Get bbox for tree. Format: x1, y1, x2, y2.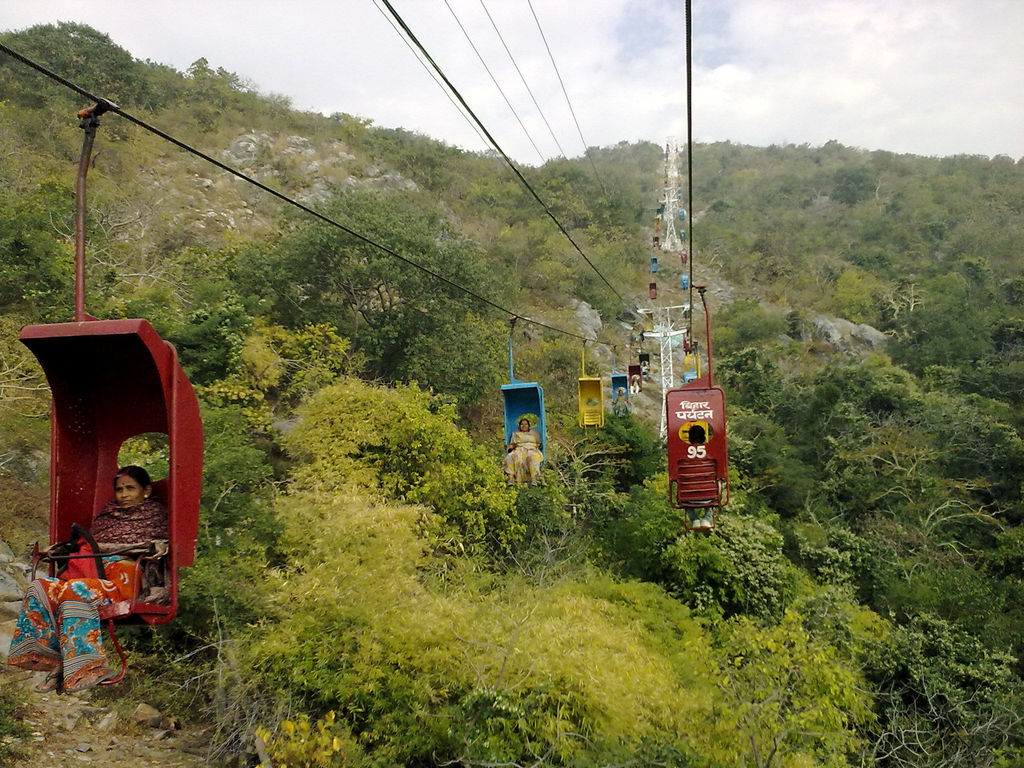
0, 173, 204, 378.
